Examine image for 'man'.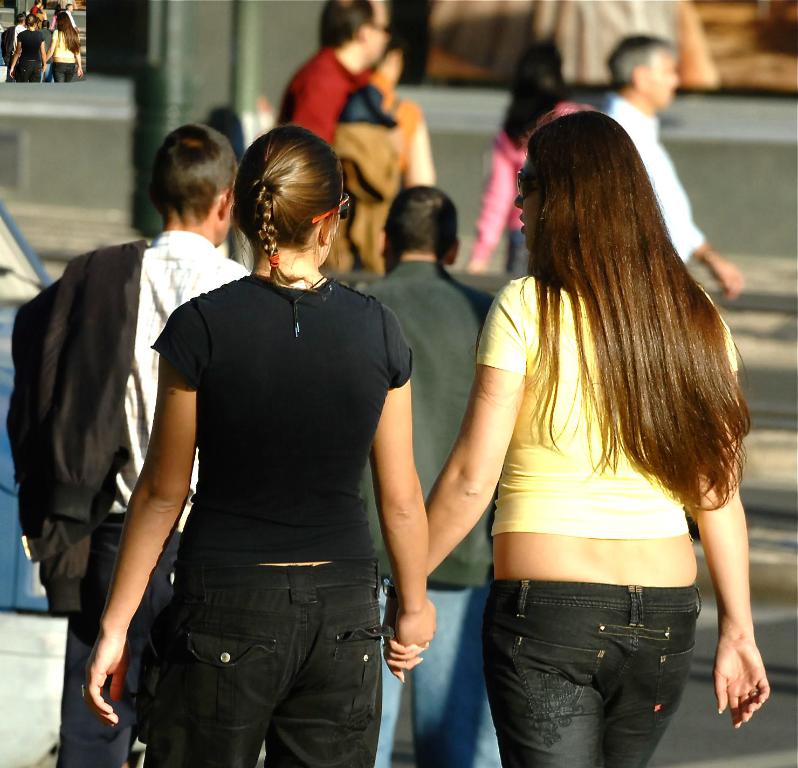
Examination result: {"left": 38, "top": 20, "right": 52, "bottom": 83}.
